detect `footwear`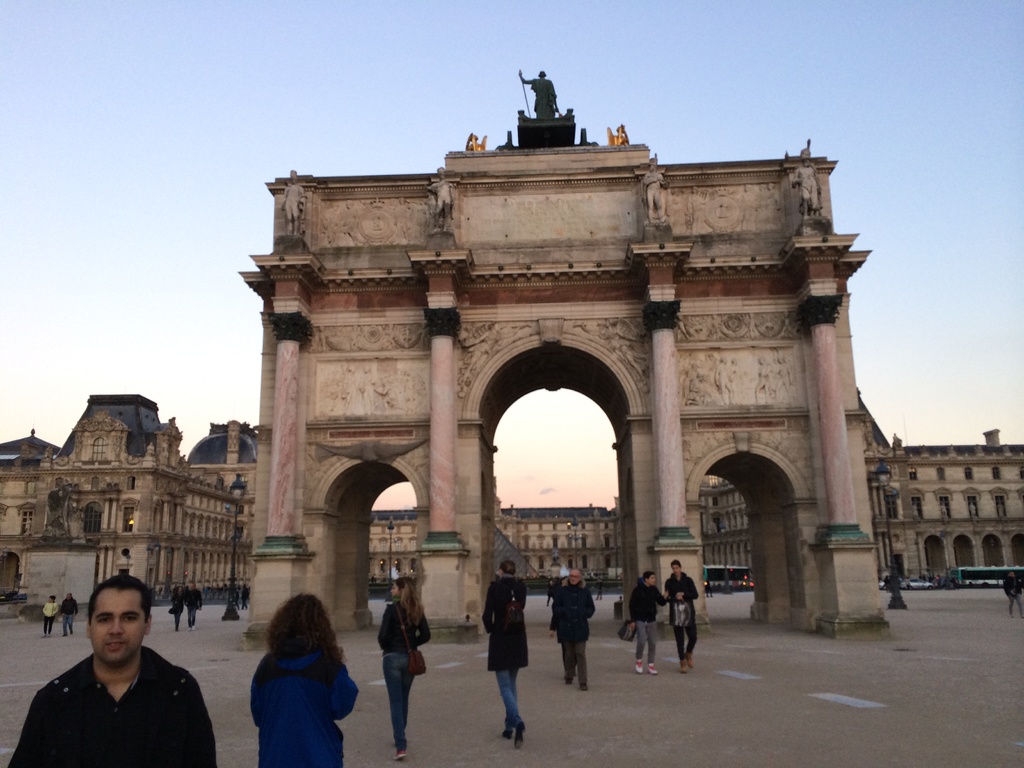
bbox=[678, 662, 684, 673]
